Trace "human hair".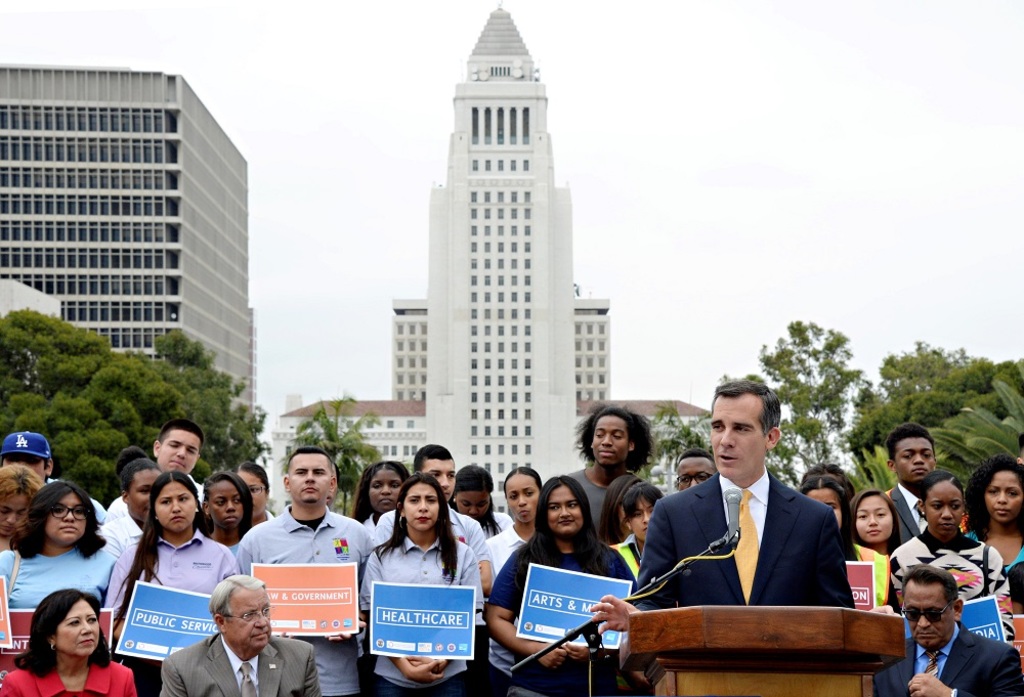
Traced to 710:379:782:438.
